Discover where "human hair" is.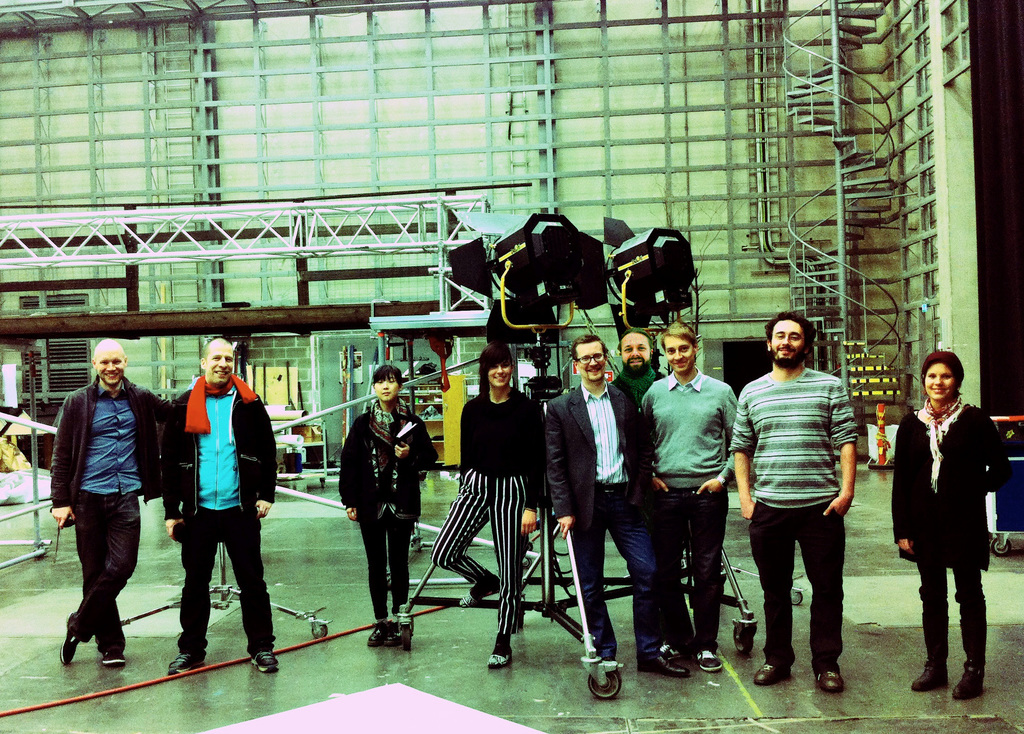
Discovered at region(616, 325, 655, 357).
